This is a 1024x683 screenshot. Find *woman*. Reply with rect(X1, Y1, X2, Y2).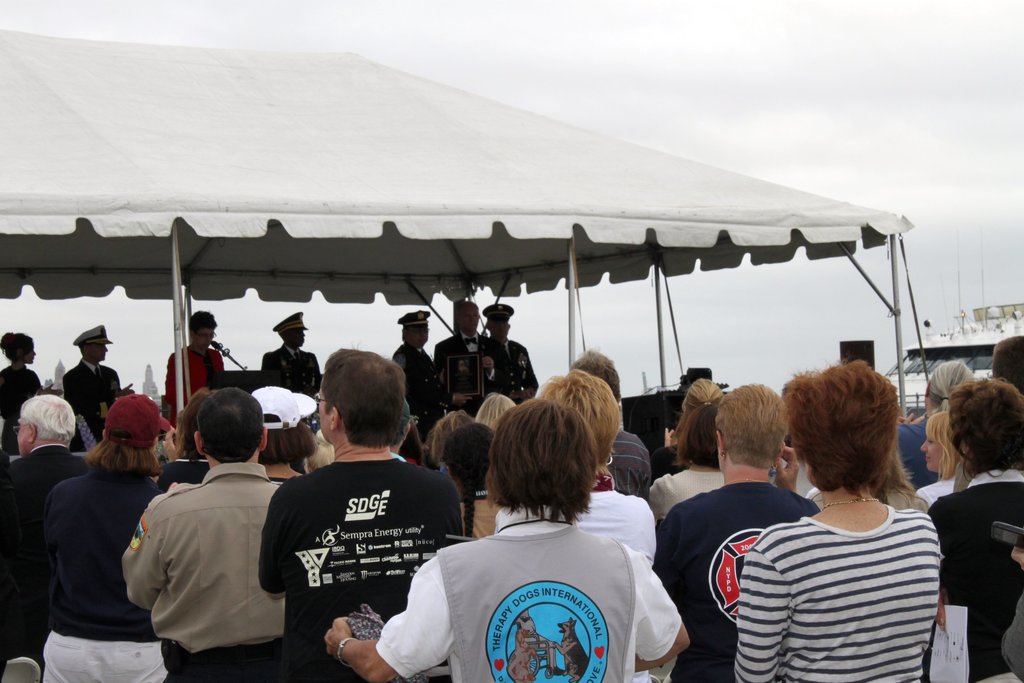
rect(495, 366, 655, 563).
